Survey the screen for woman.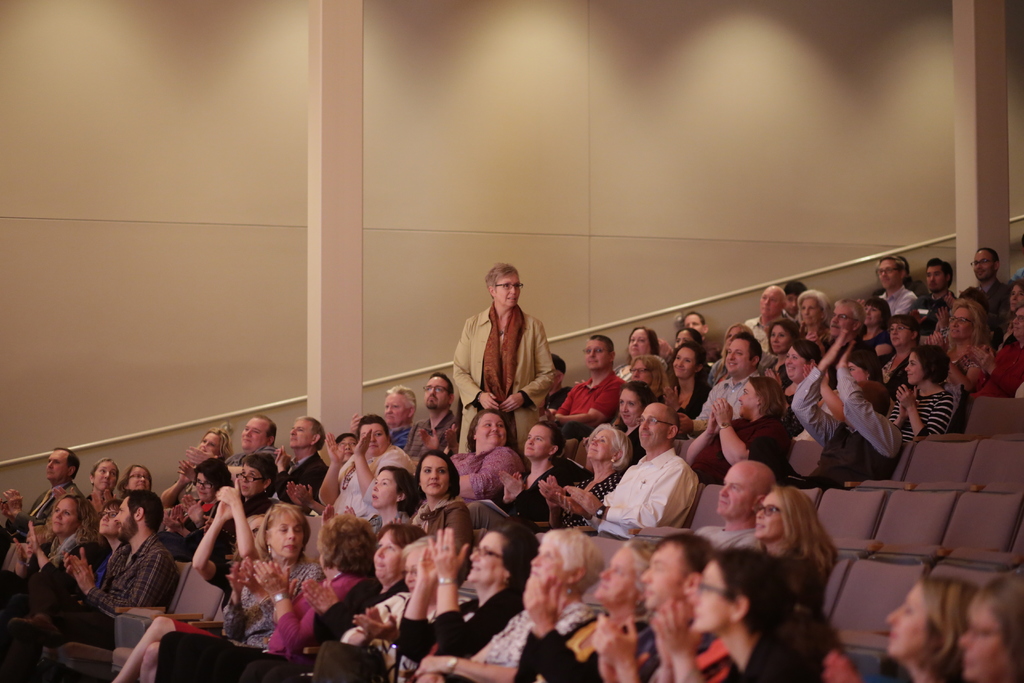
Survey found: {"left": 157, "top": 520, "right": 391, "bottom": 682}.
